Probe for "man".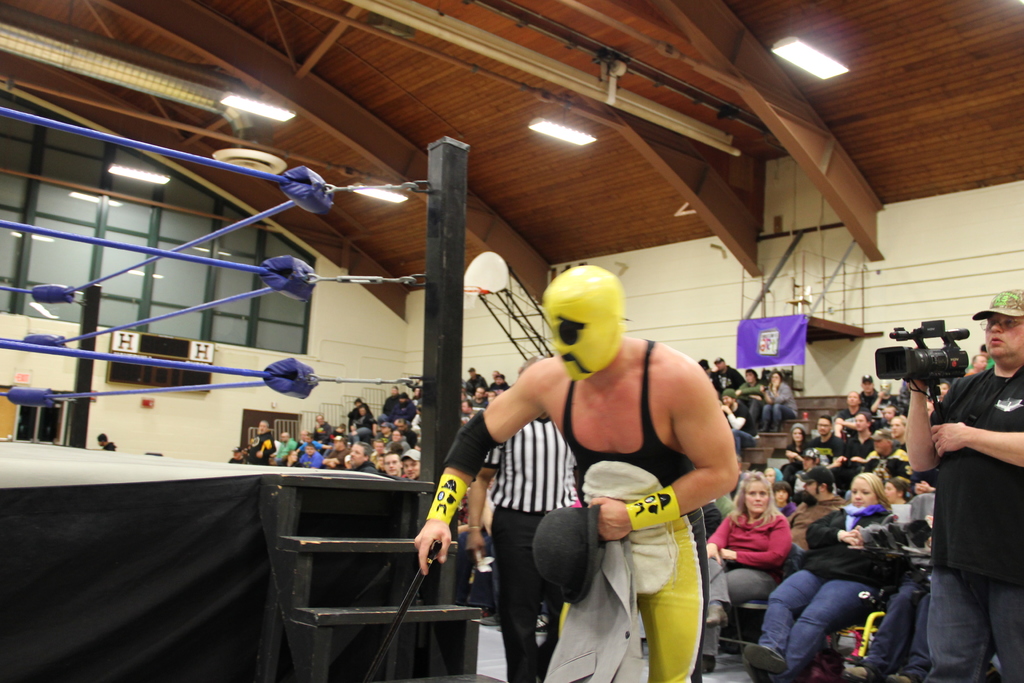
Probe result: [409, 265, 740, 682].
